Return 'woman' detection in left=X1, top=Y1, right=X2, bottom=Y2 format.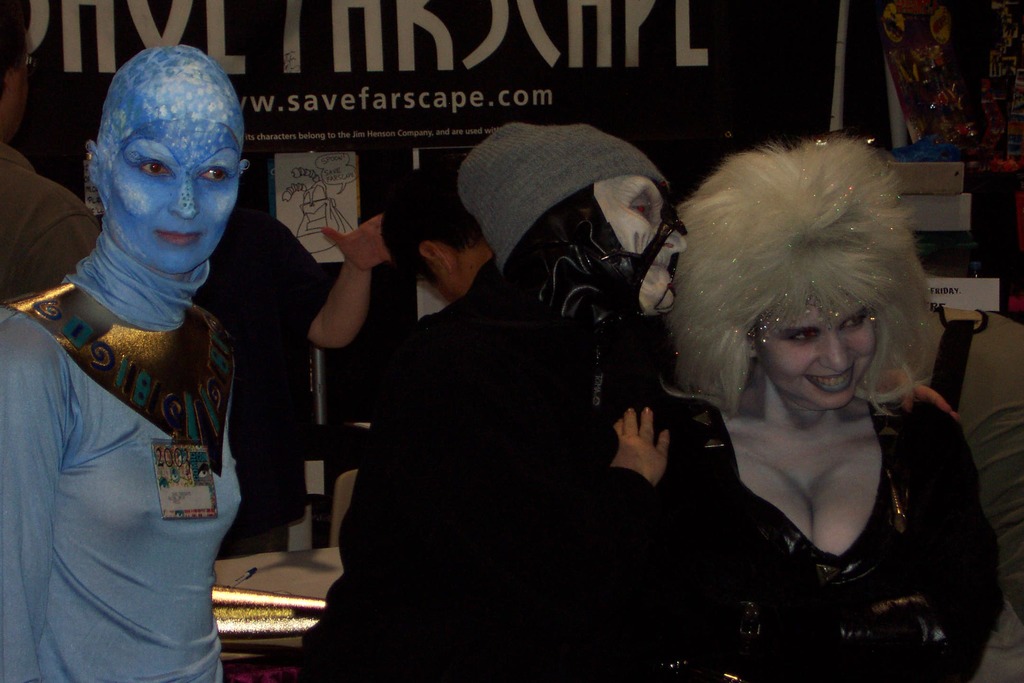
left=296, top=122, right=692, bottom=682.
